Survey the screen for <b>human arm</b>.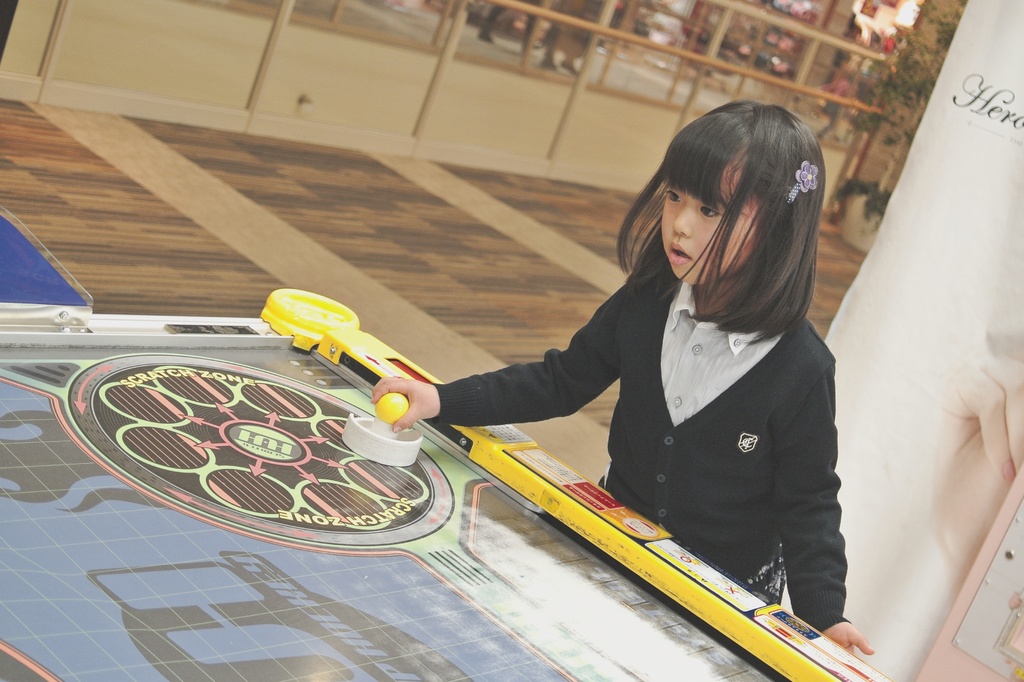
Survey found: 934:357:1023:603.
